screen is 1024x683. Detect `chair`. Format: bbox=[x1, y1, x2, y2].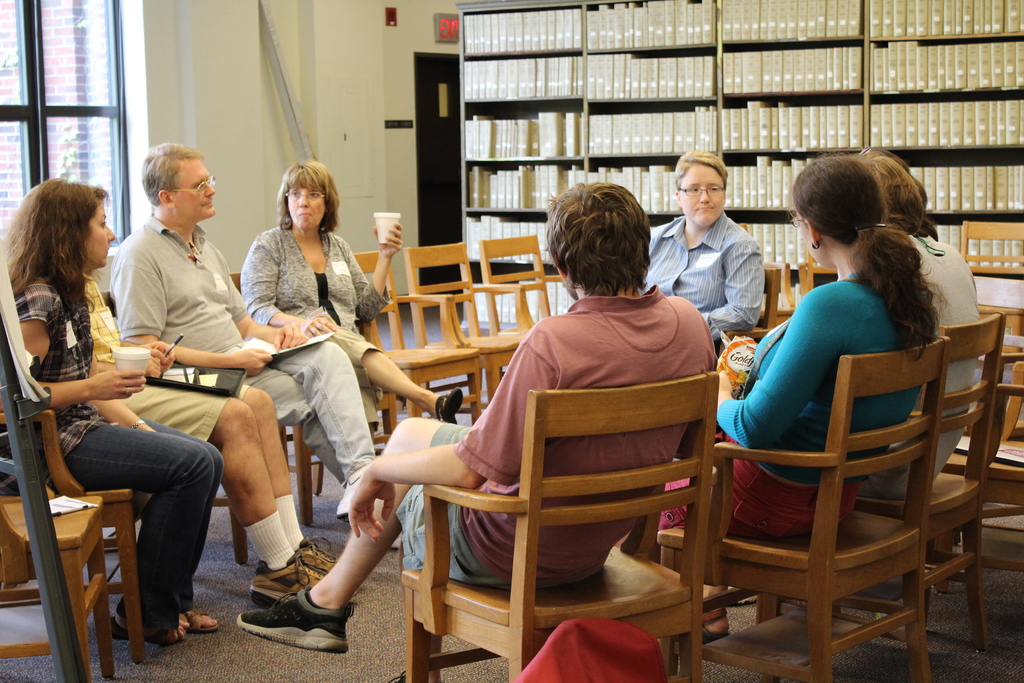
bbox=[0, 407, 107, 682].
